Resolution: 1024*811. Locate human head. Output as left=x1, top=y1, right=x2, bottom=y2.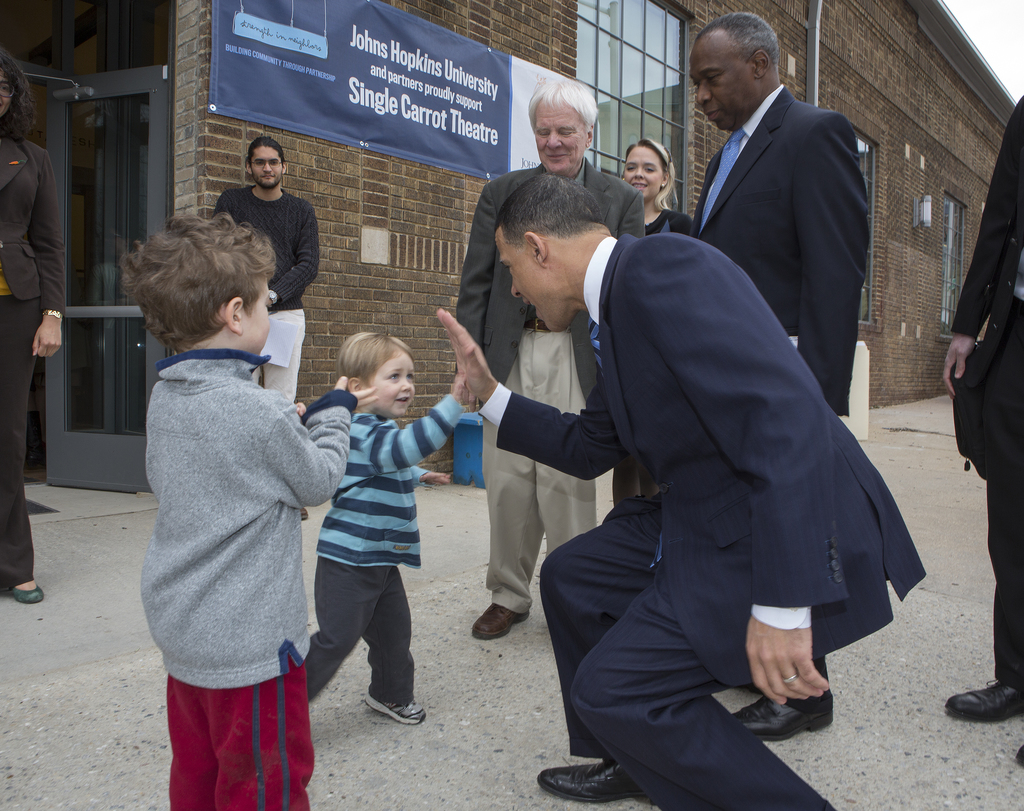
left=323, top=320, right=419, bottom=414.
